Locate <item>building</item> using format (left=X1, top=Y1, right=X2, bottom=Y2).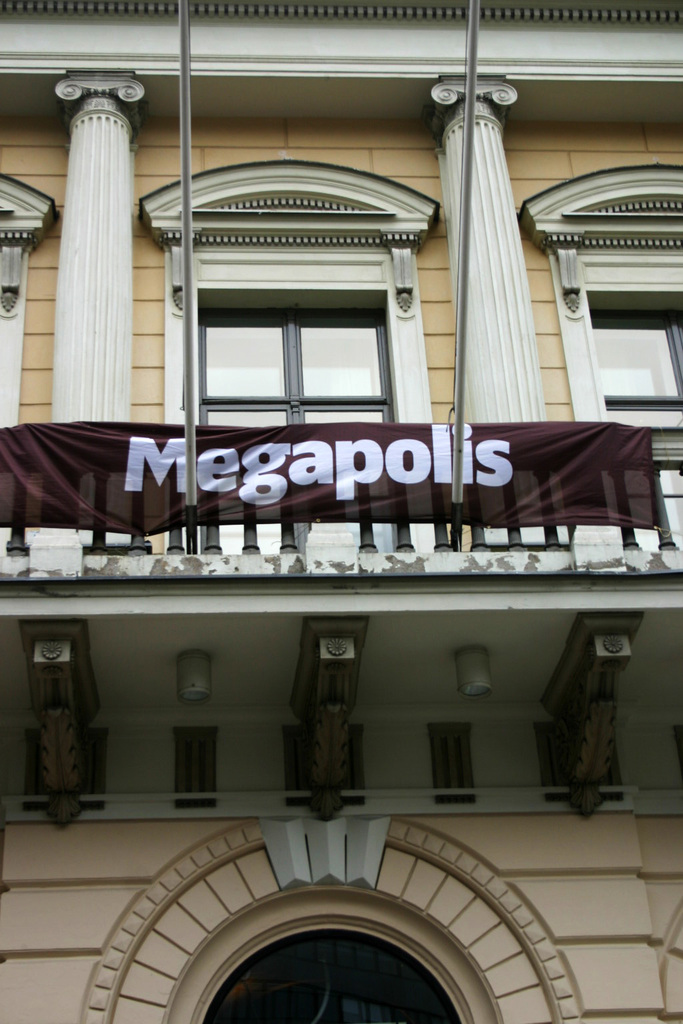
(left=0, top=0, right=682, bottom=1023).
